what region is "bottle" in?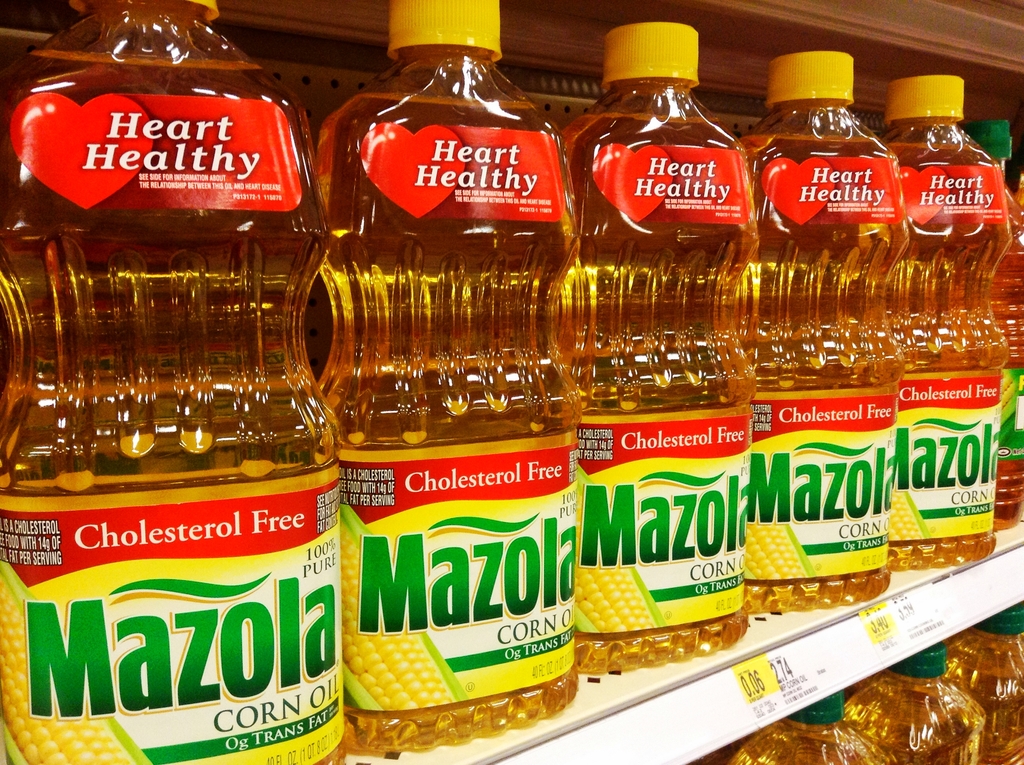
<region>731, 43, 916, 612</region>.
